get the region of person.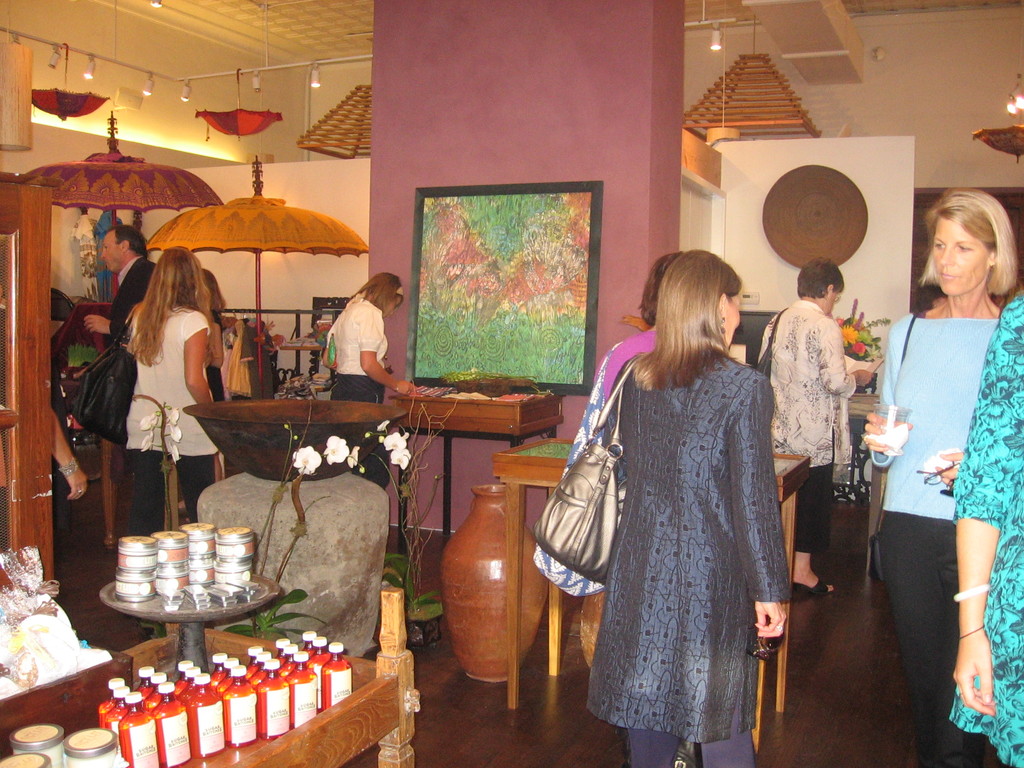
region(759, 259, 878, 597).
